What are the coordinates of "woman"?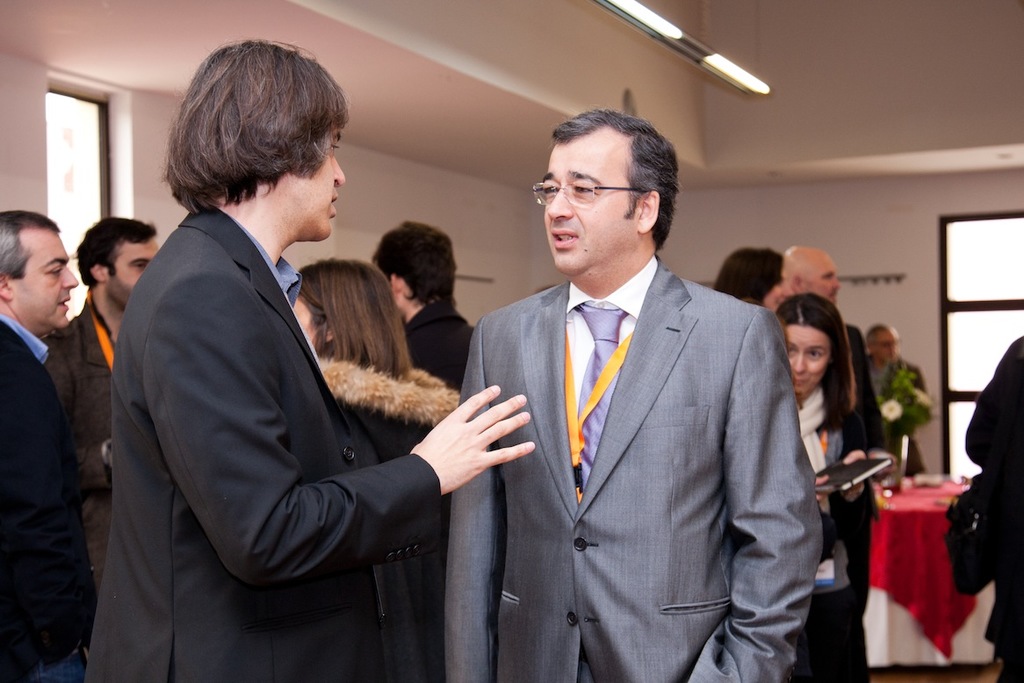
[left=292, top=257, right=457, bottom=682].
